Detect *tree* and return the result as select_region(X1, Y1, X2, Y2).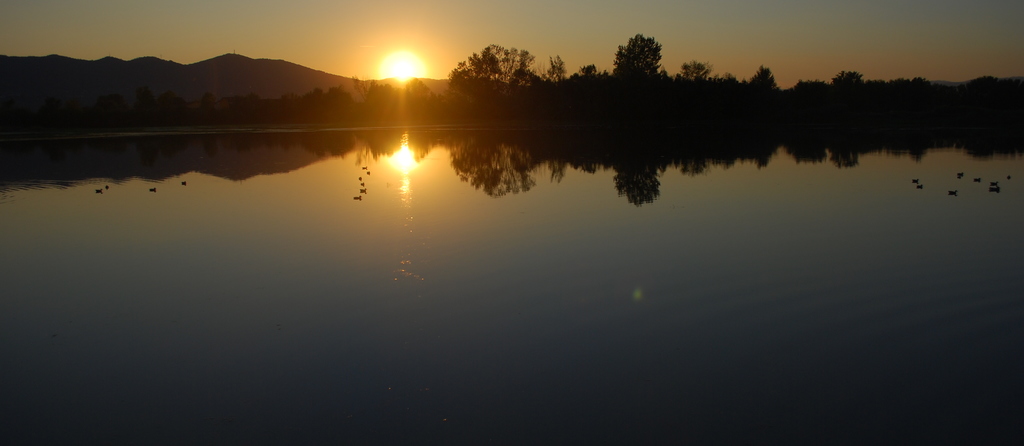
select_region(610, 31, 662, 79).
